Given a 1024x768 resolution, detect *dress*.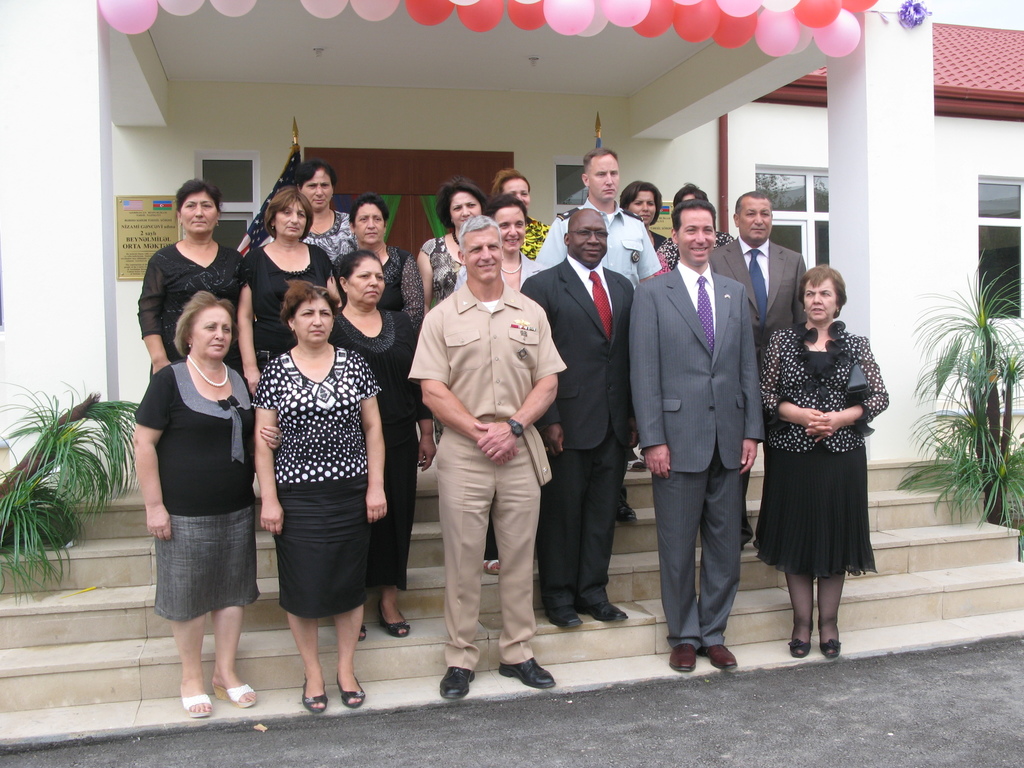
Rect(138, 242, 247, 382).
